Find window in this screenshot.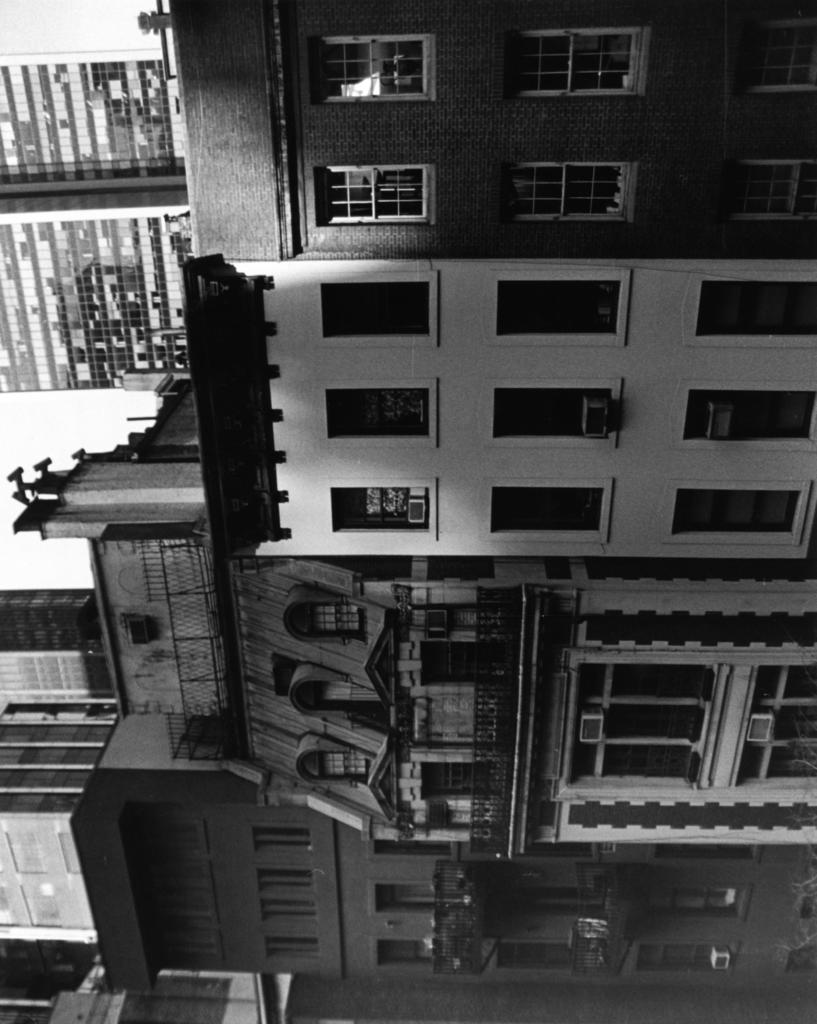
The bounding box for window is [x1=672, y1=483, x2=807, y2=538].
